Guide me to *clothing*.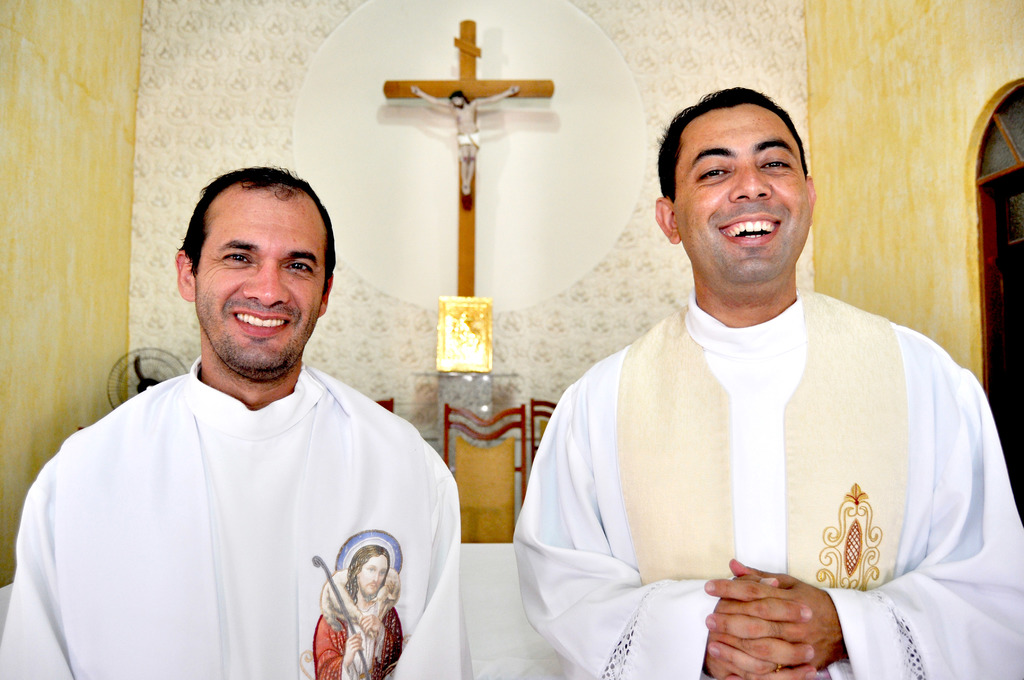
Guidance: <region>38, 310, 449, 678</region>.
